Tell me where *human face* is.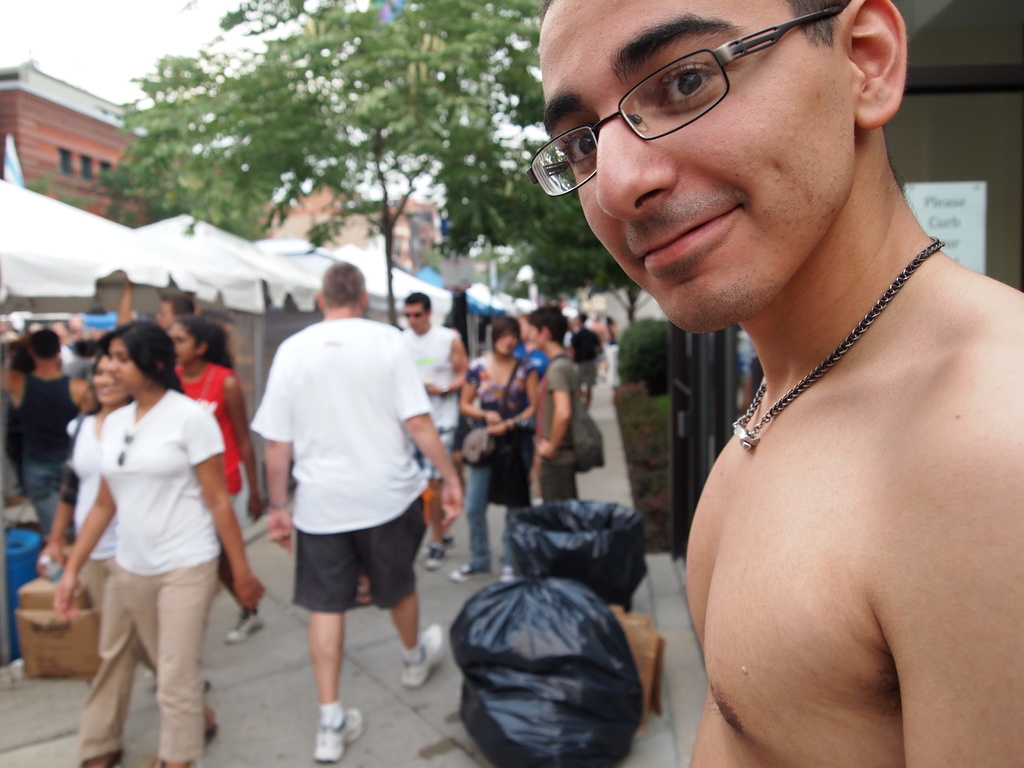
*human face* is at bbox=(107, 336, 144, 394).
